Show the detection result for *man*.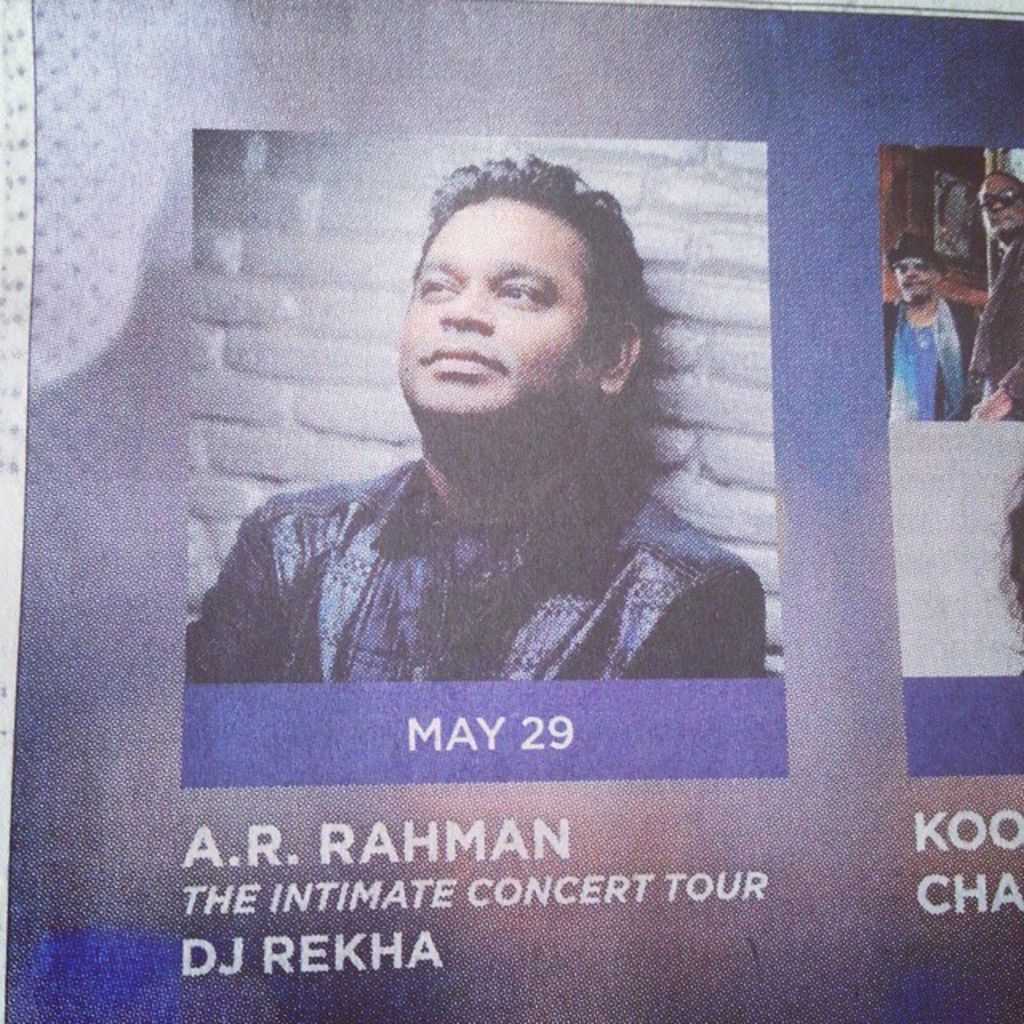
885 230 978 427.
